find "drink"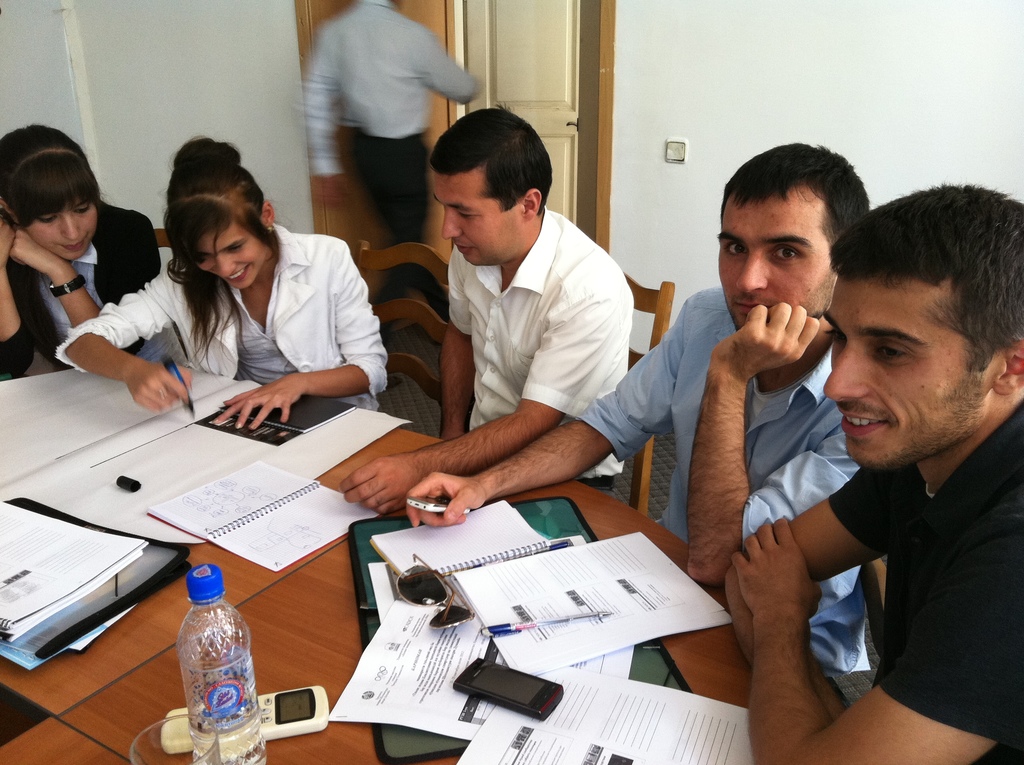
{"left": 173, "top": 565, "right": 255, "bottom": 764}
